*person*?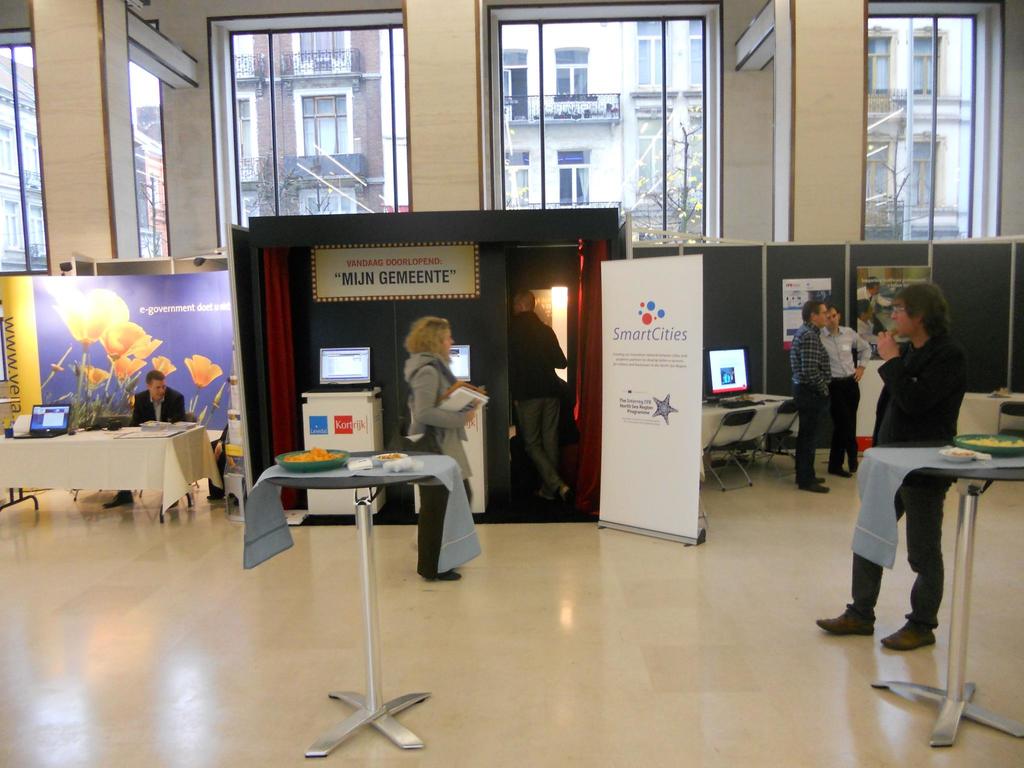
(817,303,868,468)
